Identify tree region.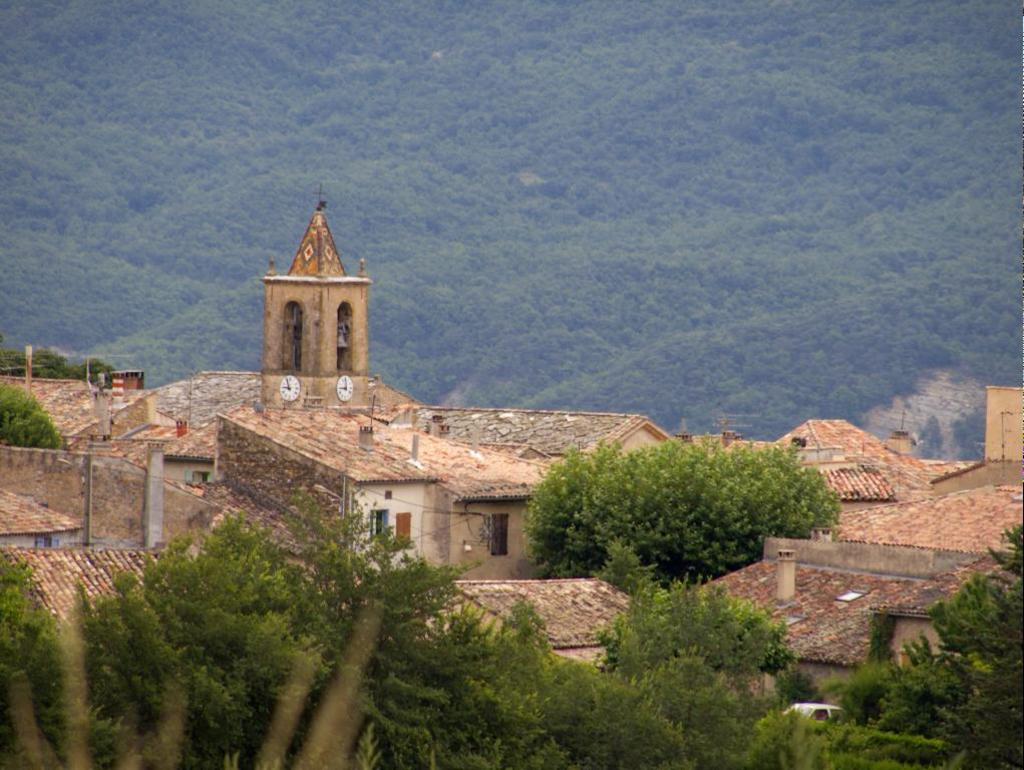
Region: 580,560,782,697.
